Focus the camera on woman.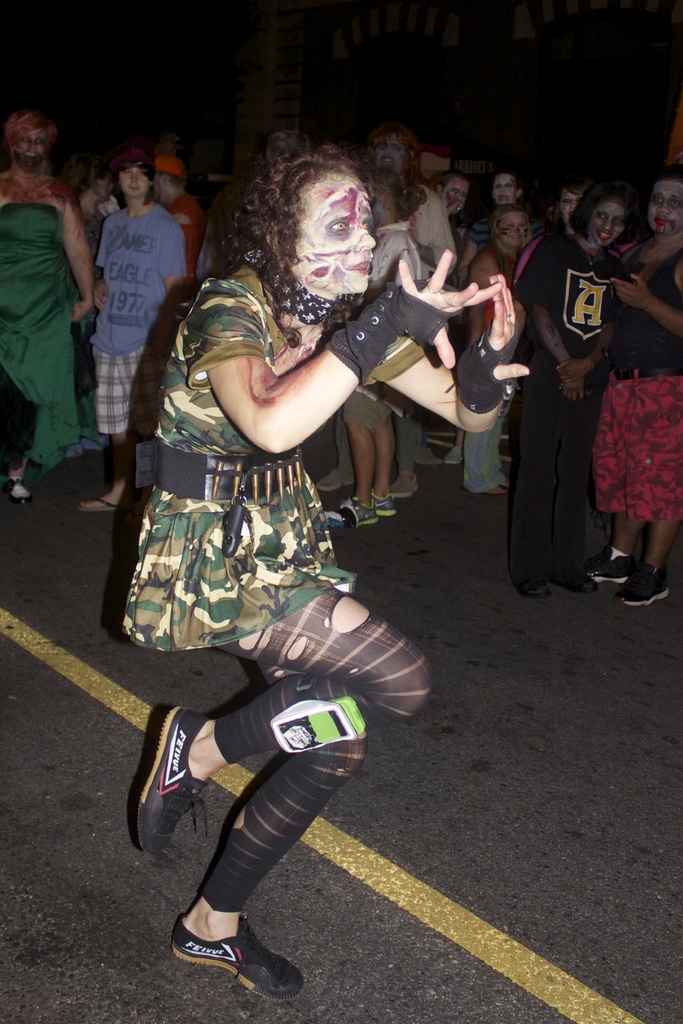
Focus region: x1=506 y1=176 x2=643 y2=601.
